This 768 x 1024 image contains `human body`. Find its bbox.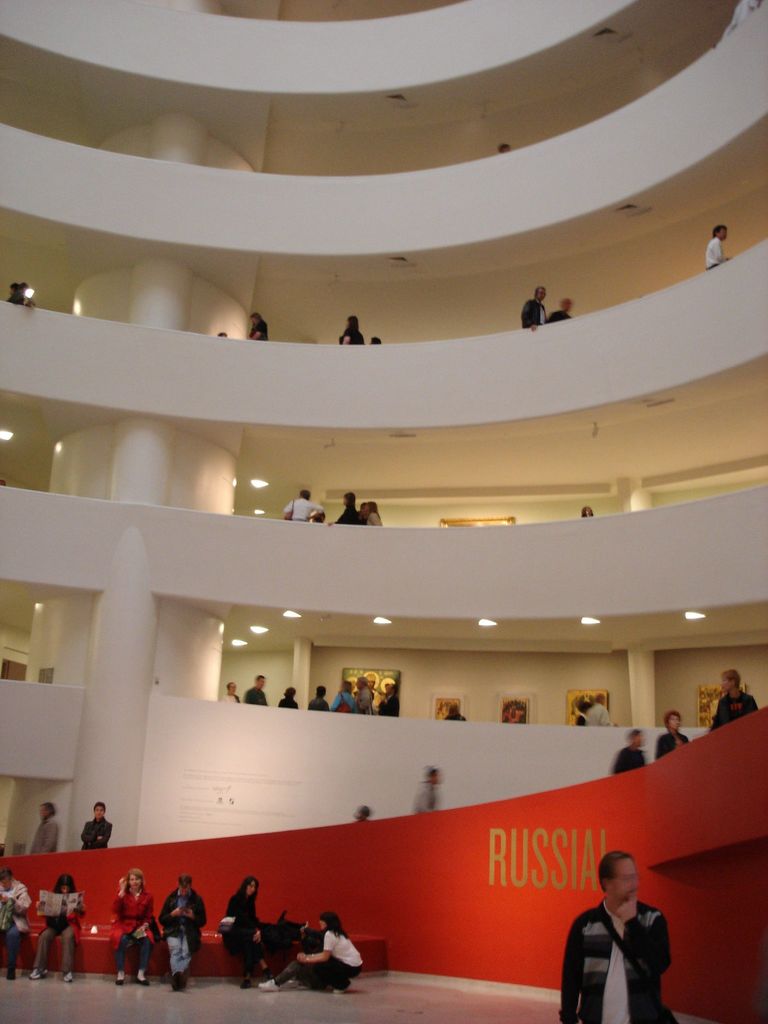
box=[552, 862, 688, 1020].
